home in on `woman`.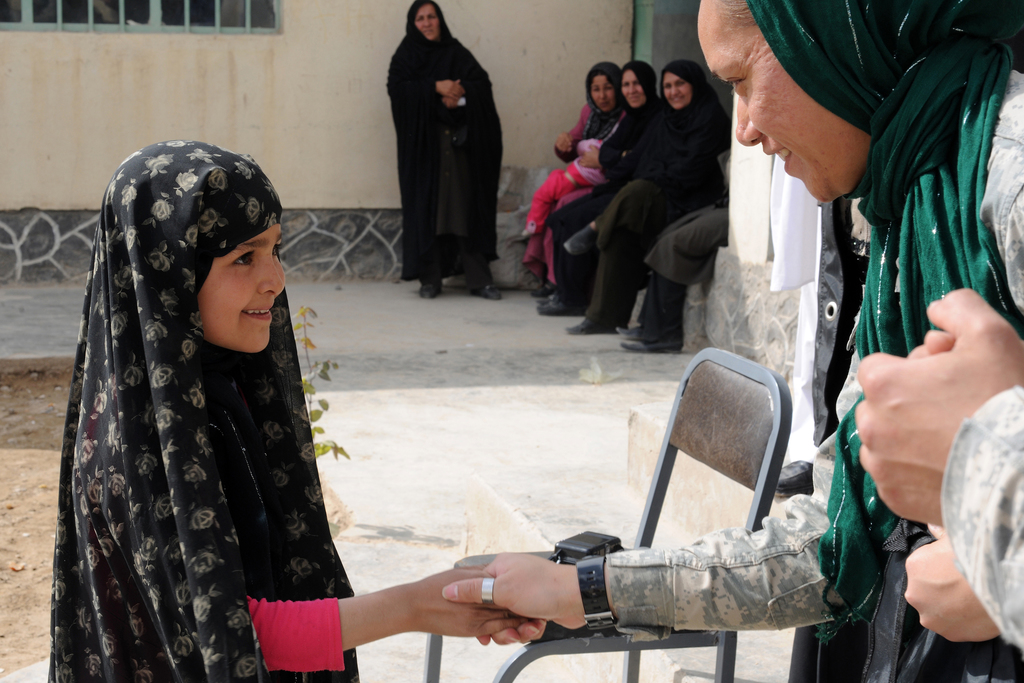
Homed in at x1=520, y1=60, x2=628, y2=299.
